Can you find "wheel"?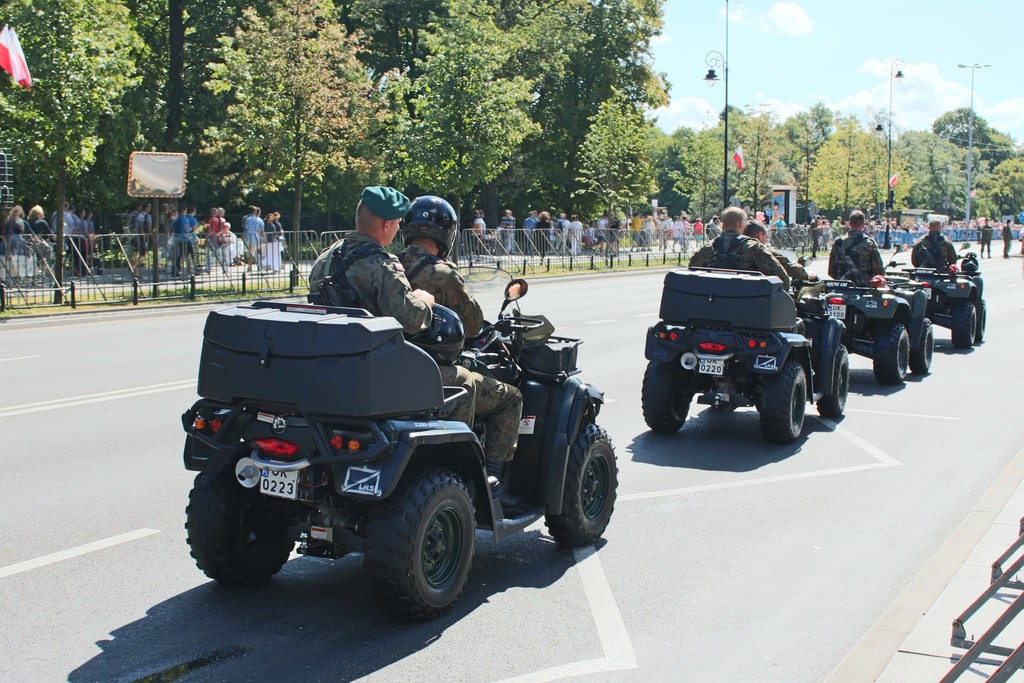
Yes, bounding box: [x1=364, y1=472, x2=472, y2=624].
